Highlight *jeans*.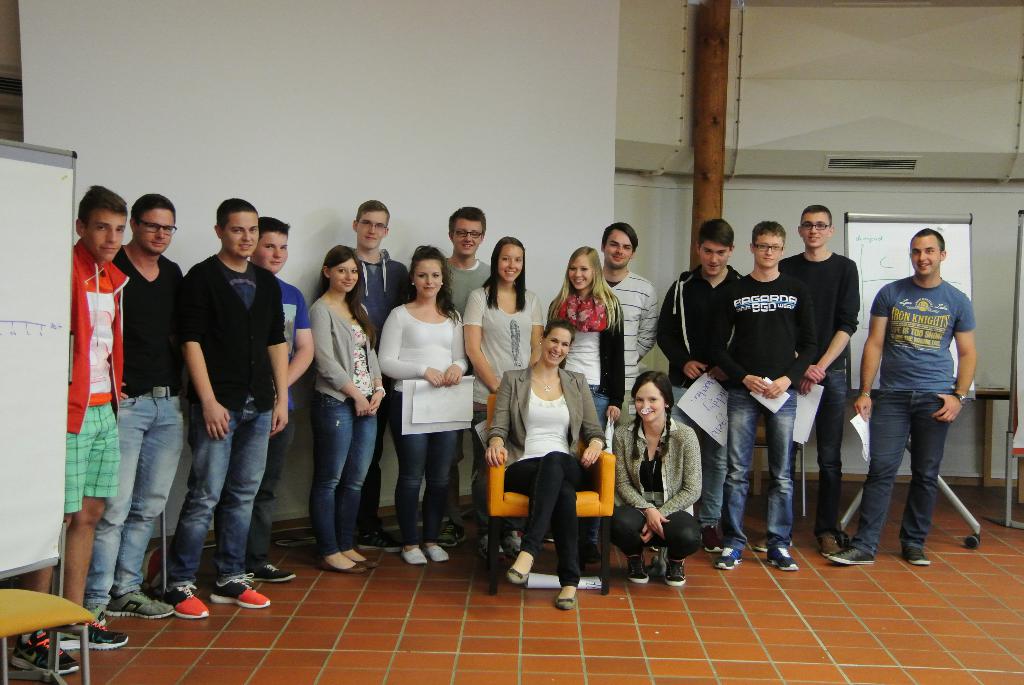
Highlighted region: [604,507,694,561].
